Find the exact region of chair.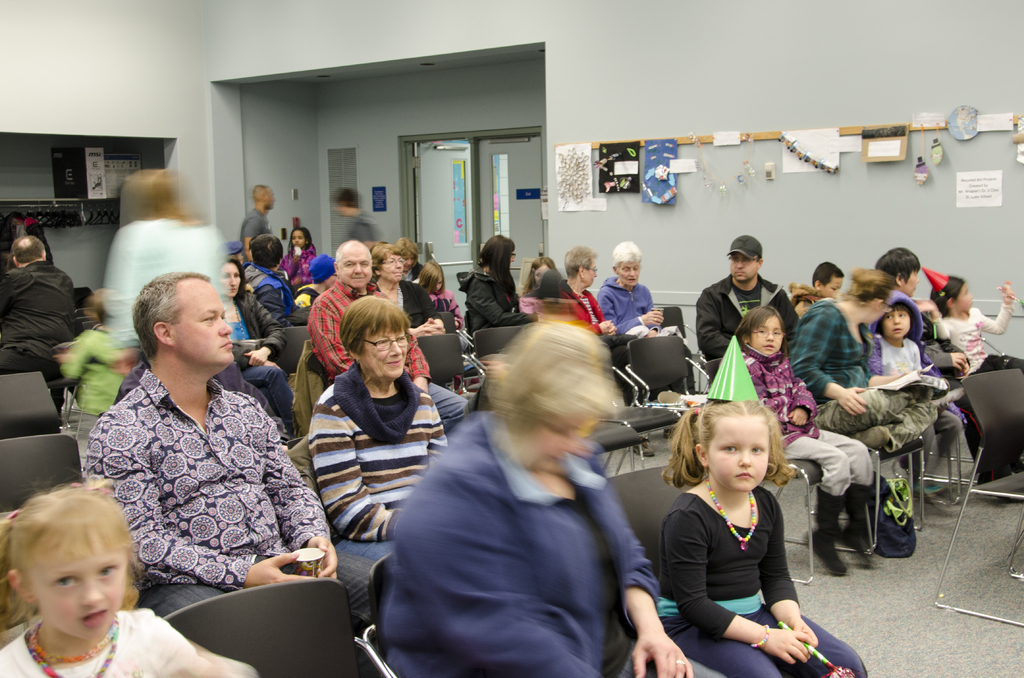
Exact region: [277,323,305,378].
